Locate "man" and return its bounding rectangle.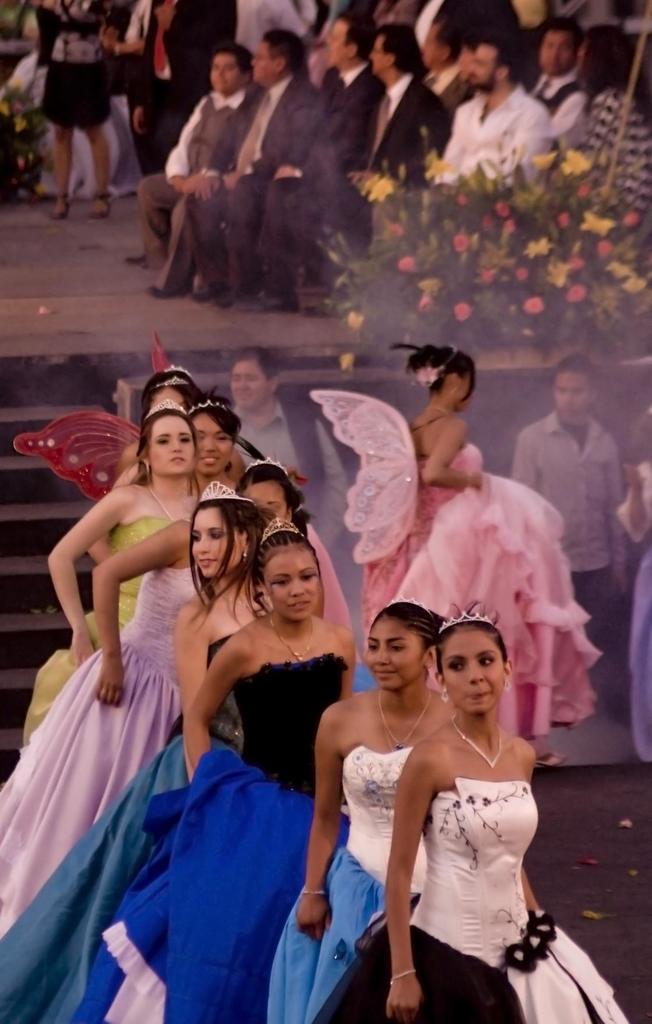
[518, 354, 642, 594].
